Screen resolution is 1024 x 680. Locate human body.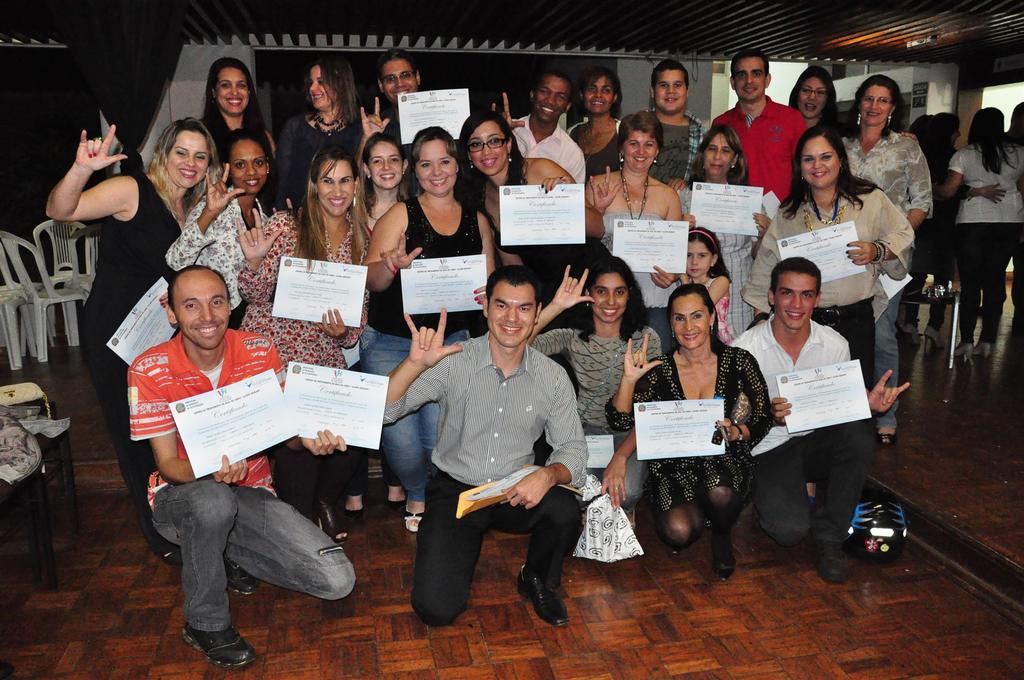
529:249:677:573.
